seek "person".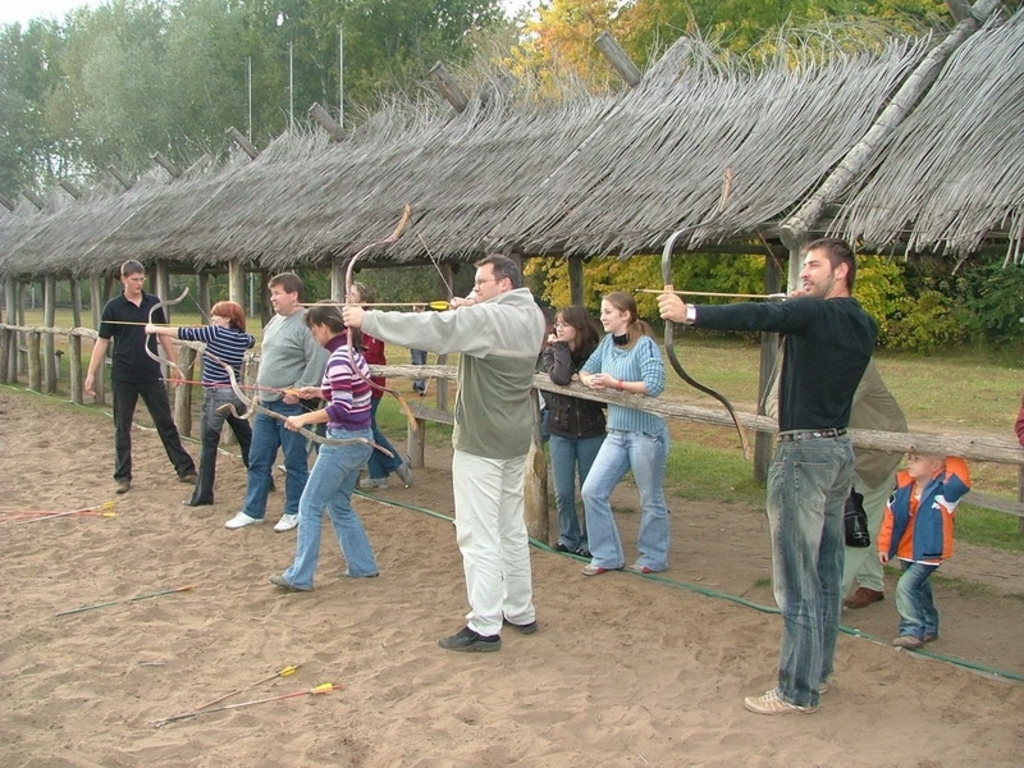
Rect(540, 291, 672, 581).
